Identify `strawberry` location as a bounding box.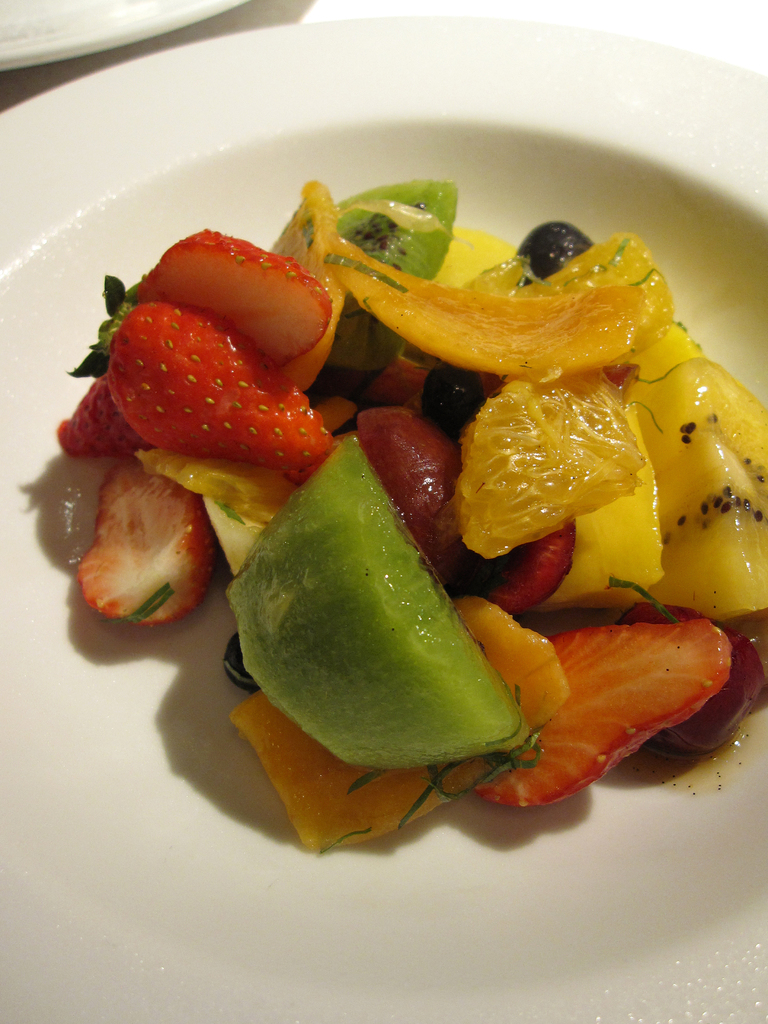
l=440, t=496, r=594, b=636.
